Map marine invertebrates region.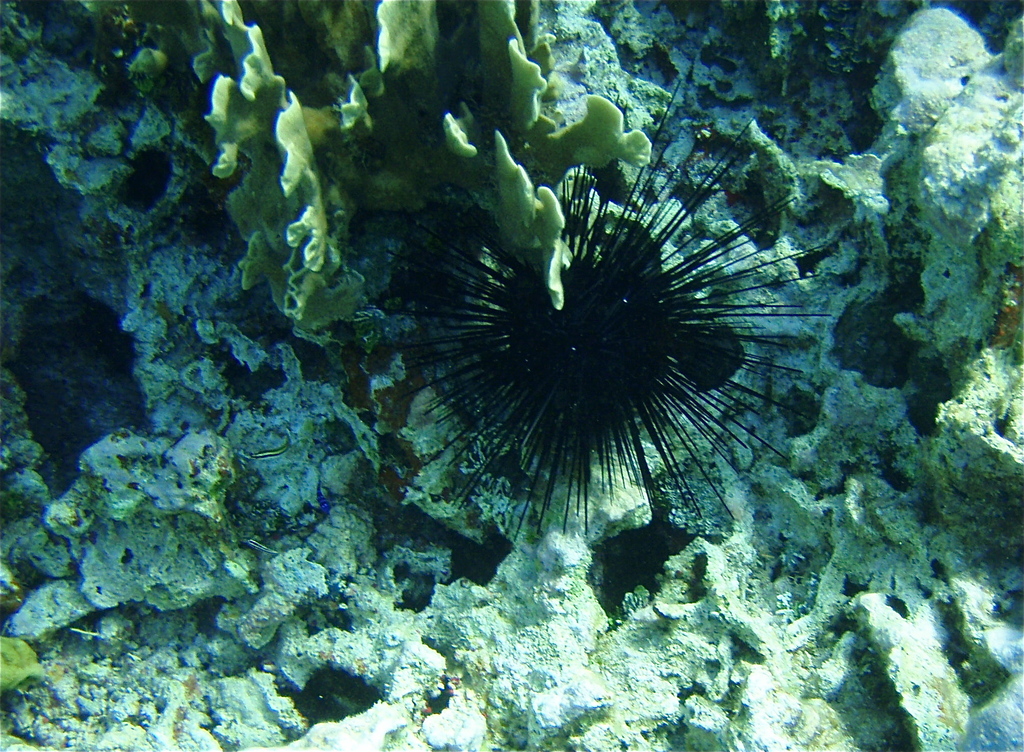
Mapped to [left=314, top=39, right=844, bottom=564].
